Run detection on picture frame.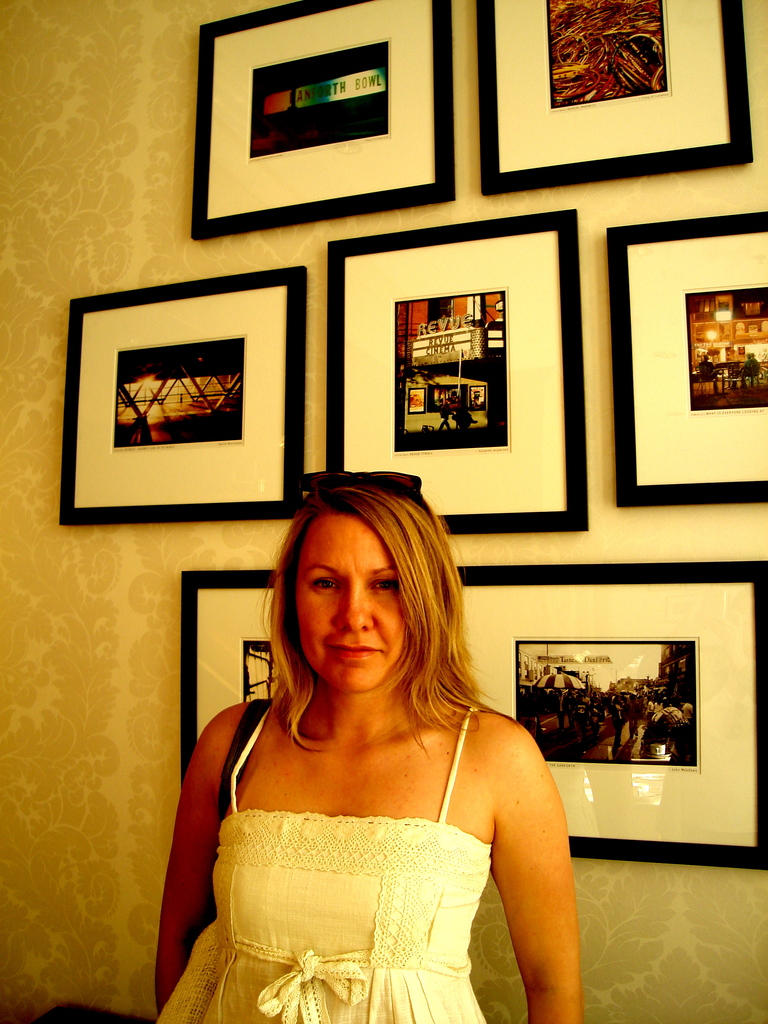
Result: x1=468 y1=0 x2=747 y2=202.
